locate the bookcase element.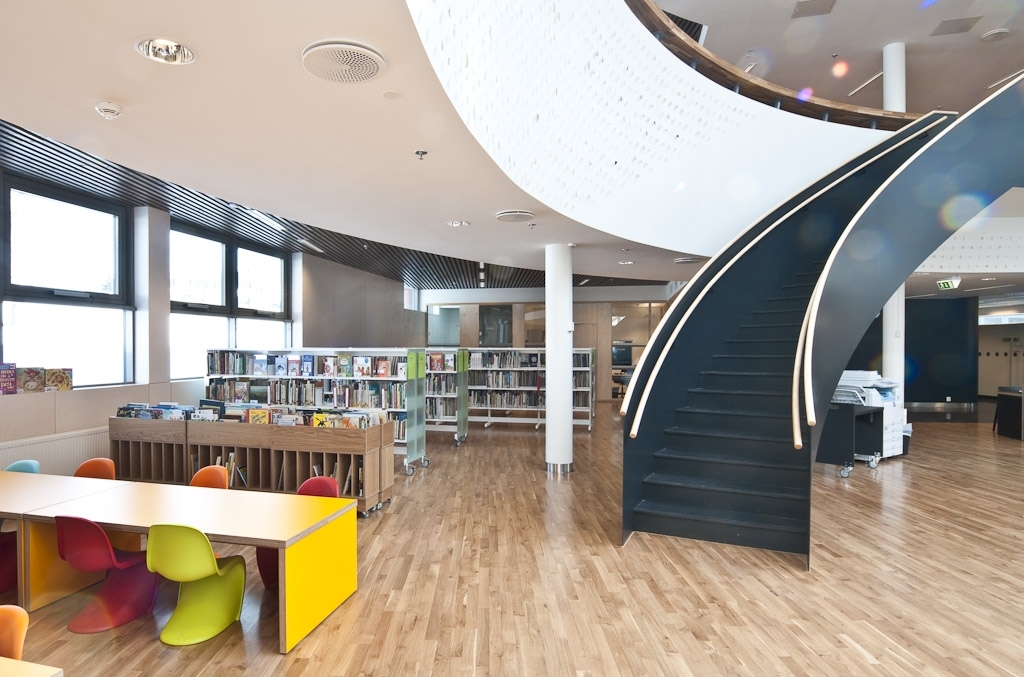
Element bbox: {"left": 417, "top": 342, "right": 469, "bottom": 446}.
